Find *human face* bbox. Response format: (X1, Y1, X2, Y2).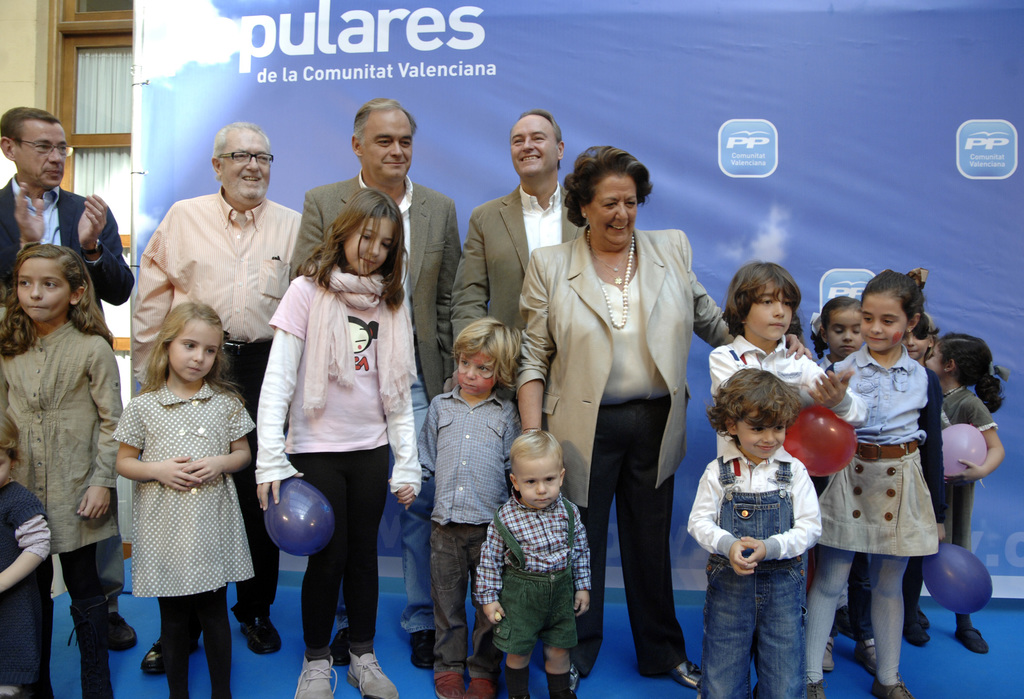
(739, 401, 775, 459).
